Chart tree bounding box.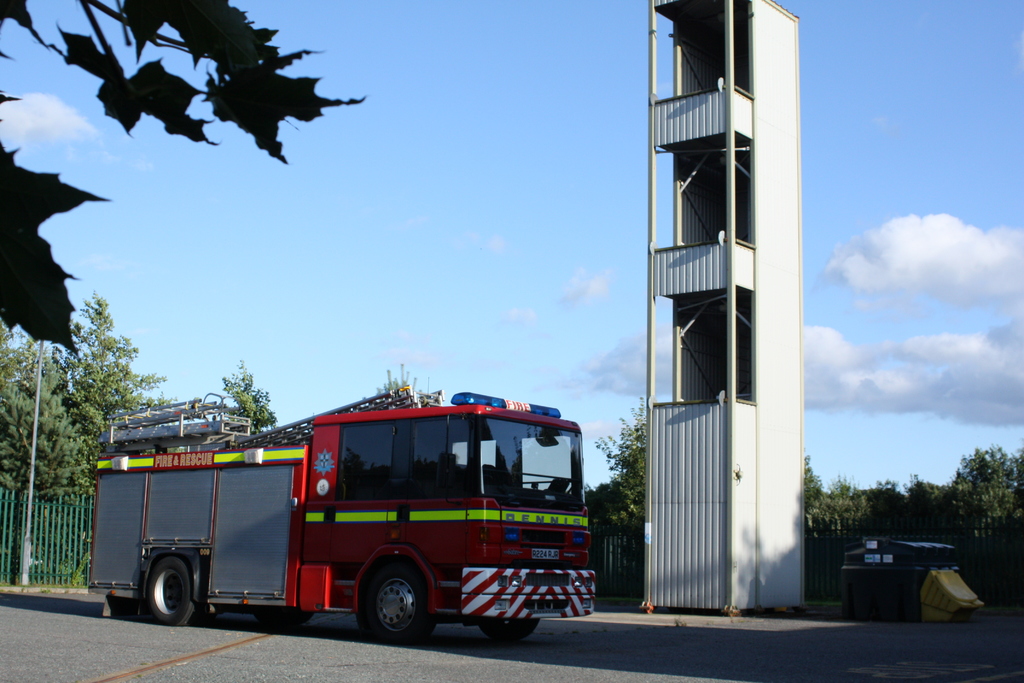
Charted: (0, 0, 368, 354).
